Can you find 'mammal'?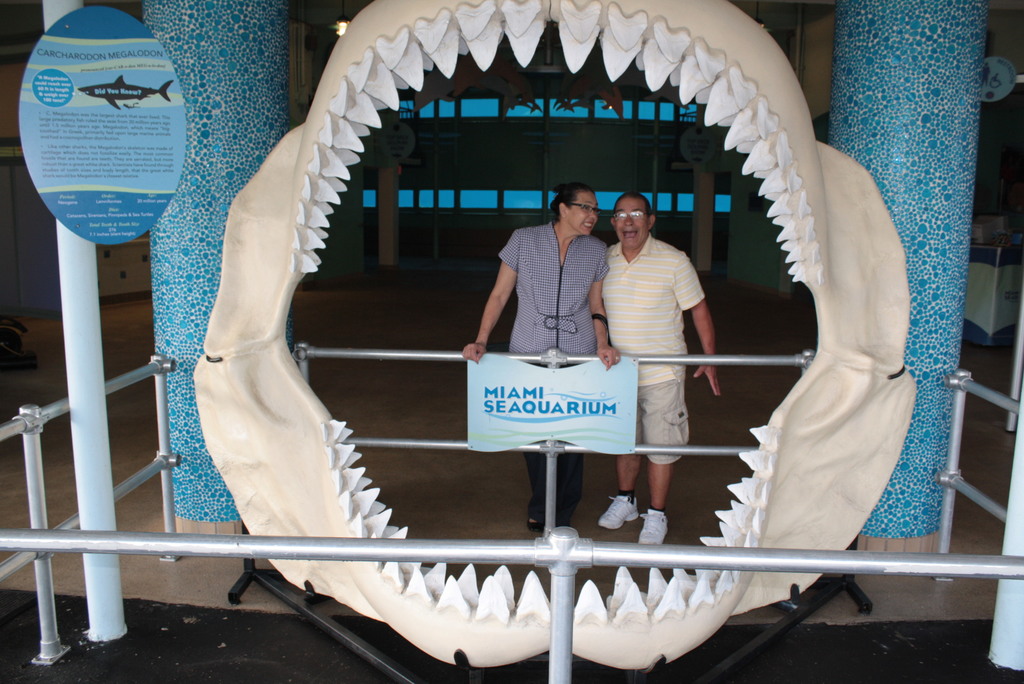
Yes, bounding box: select_region(461, 183, 621, 526).
